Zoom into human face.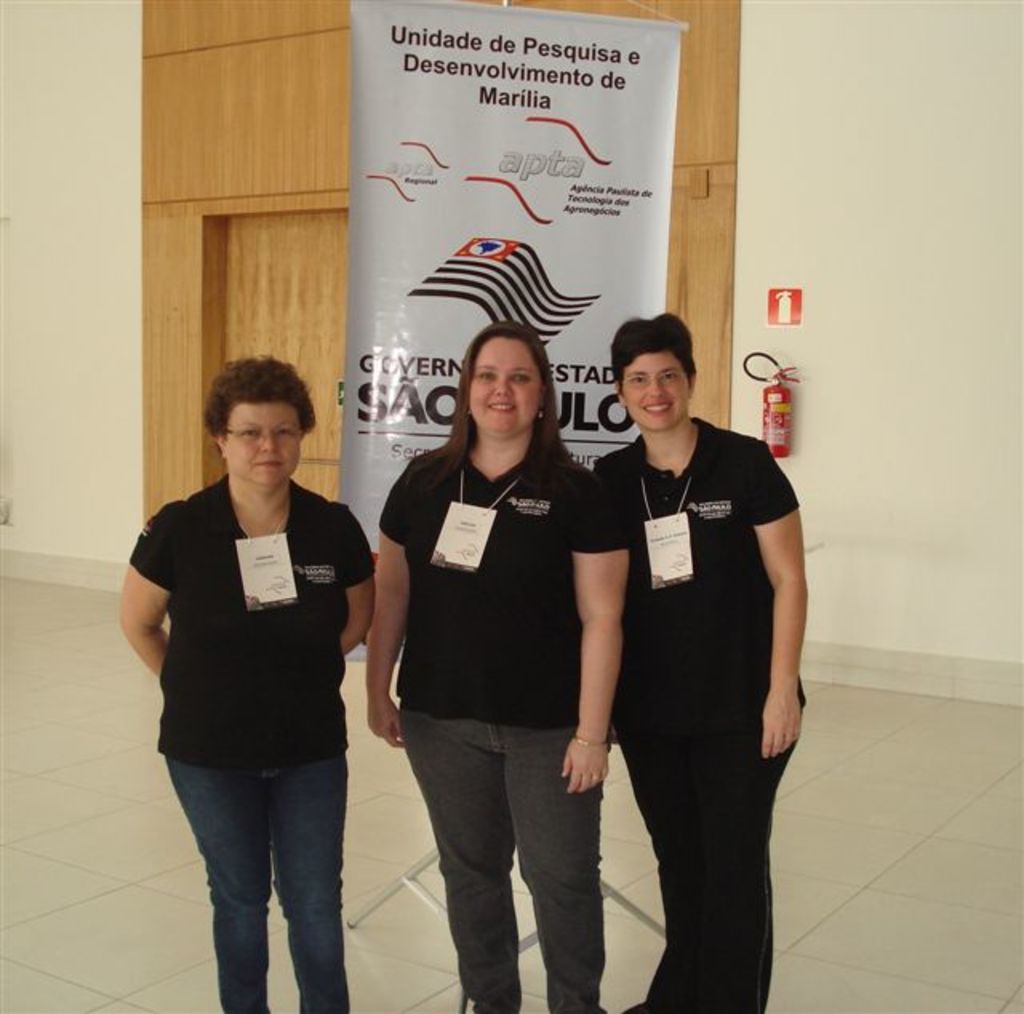
Zoom target: x1=624 y1=355 x2=690 y2=429.
